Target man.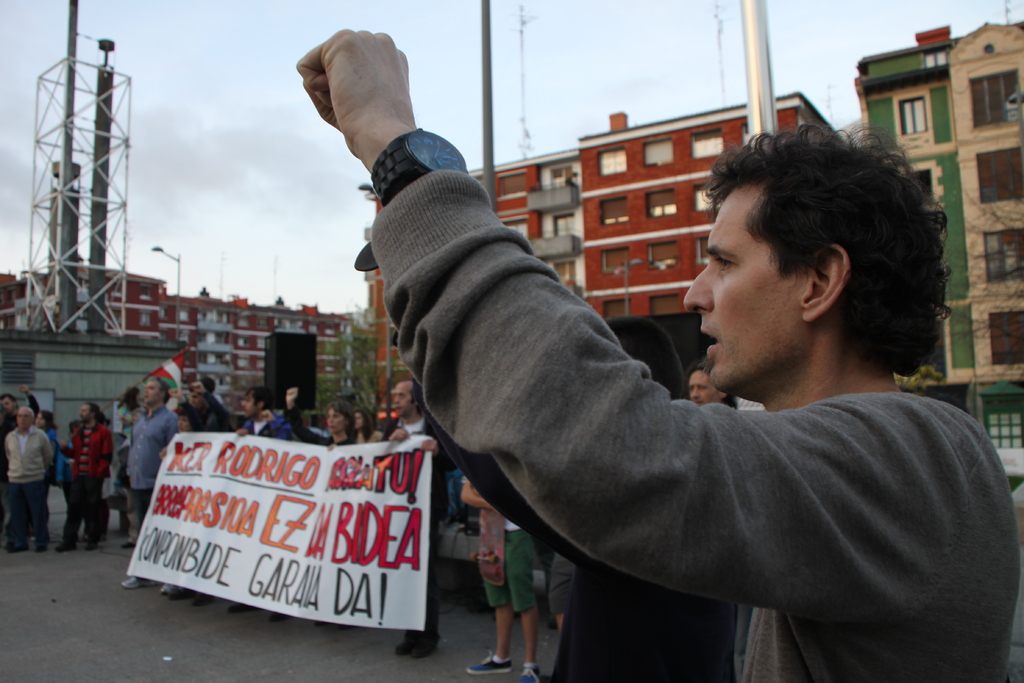
Target region: (x1=53, y1=403, x2=113, y2=550).
